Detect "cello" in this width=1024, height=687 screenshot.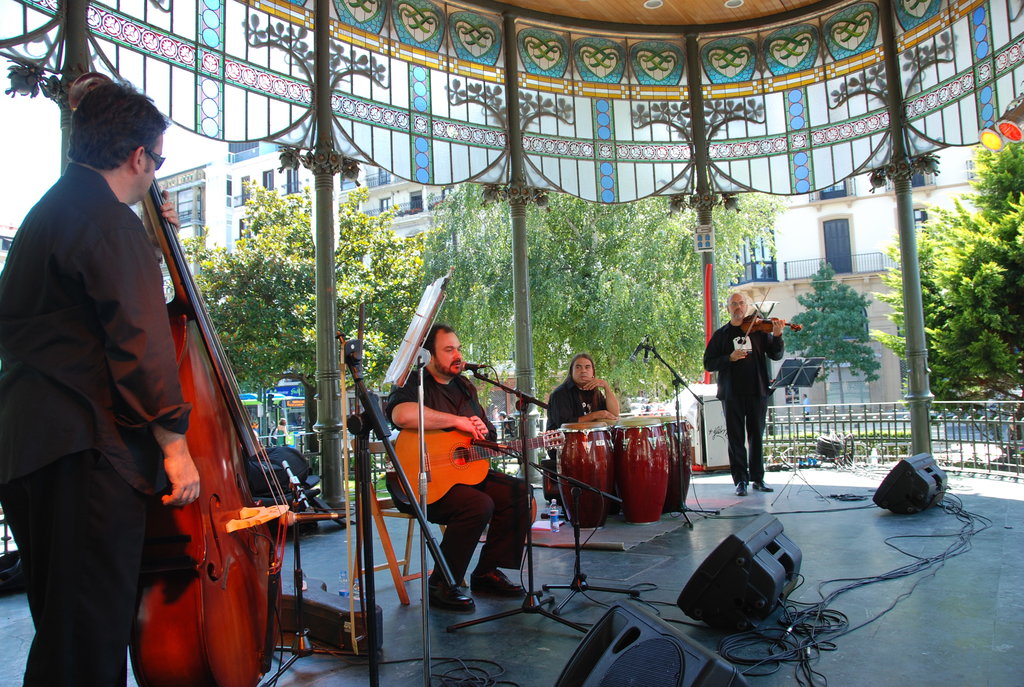
Detection: <bbox>67, 69, 300, 686</bbox>.
